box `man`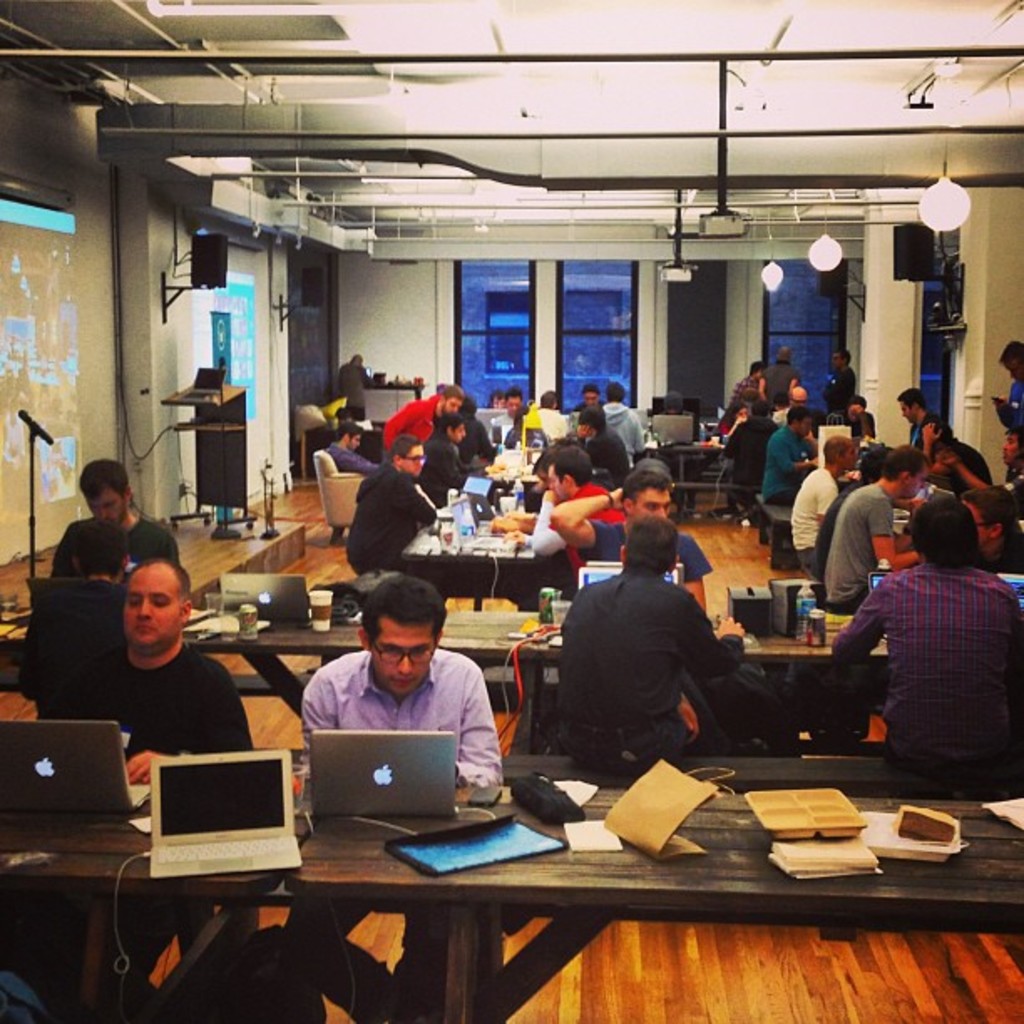
bbox=[822, 442, 929, 621]
